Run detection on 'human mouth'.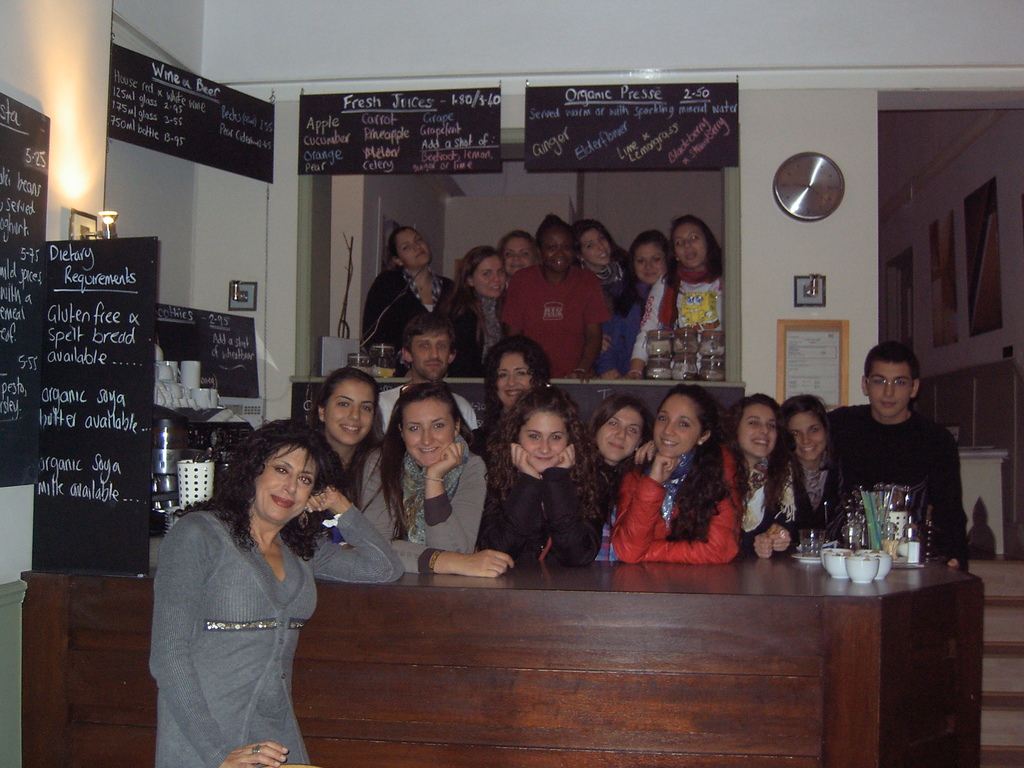
Result: box=[531, 452, 557, 461].
